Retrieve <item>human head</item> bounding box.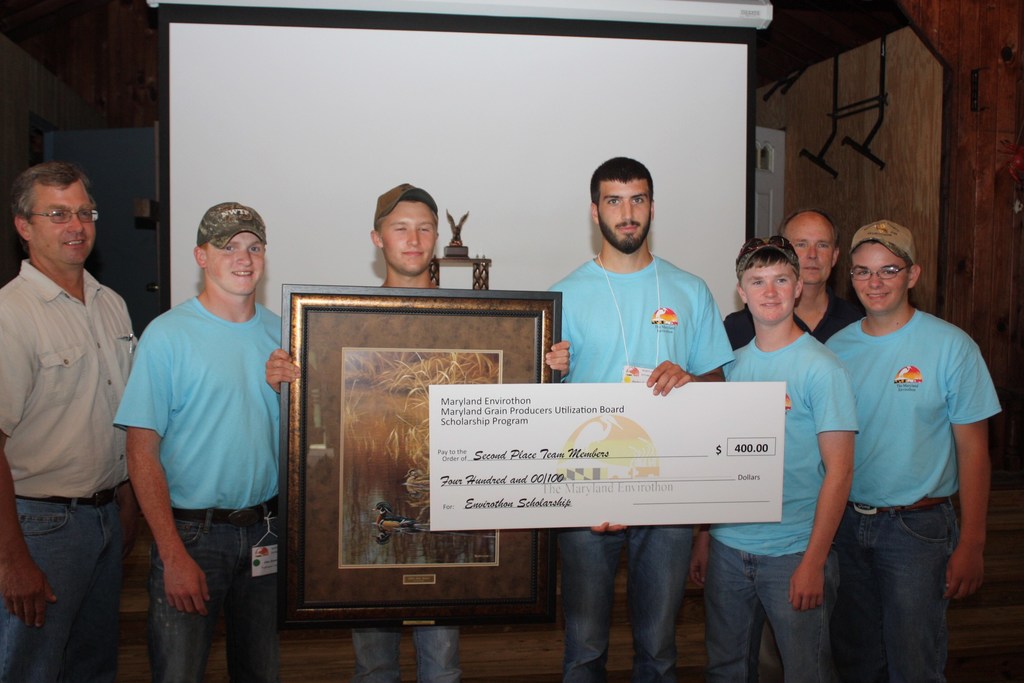
Bounding box: [x1=849, y1=221, x2=922, y2=317].
